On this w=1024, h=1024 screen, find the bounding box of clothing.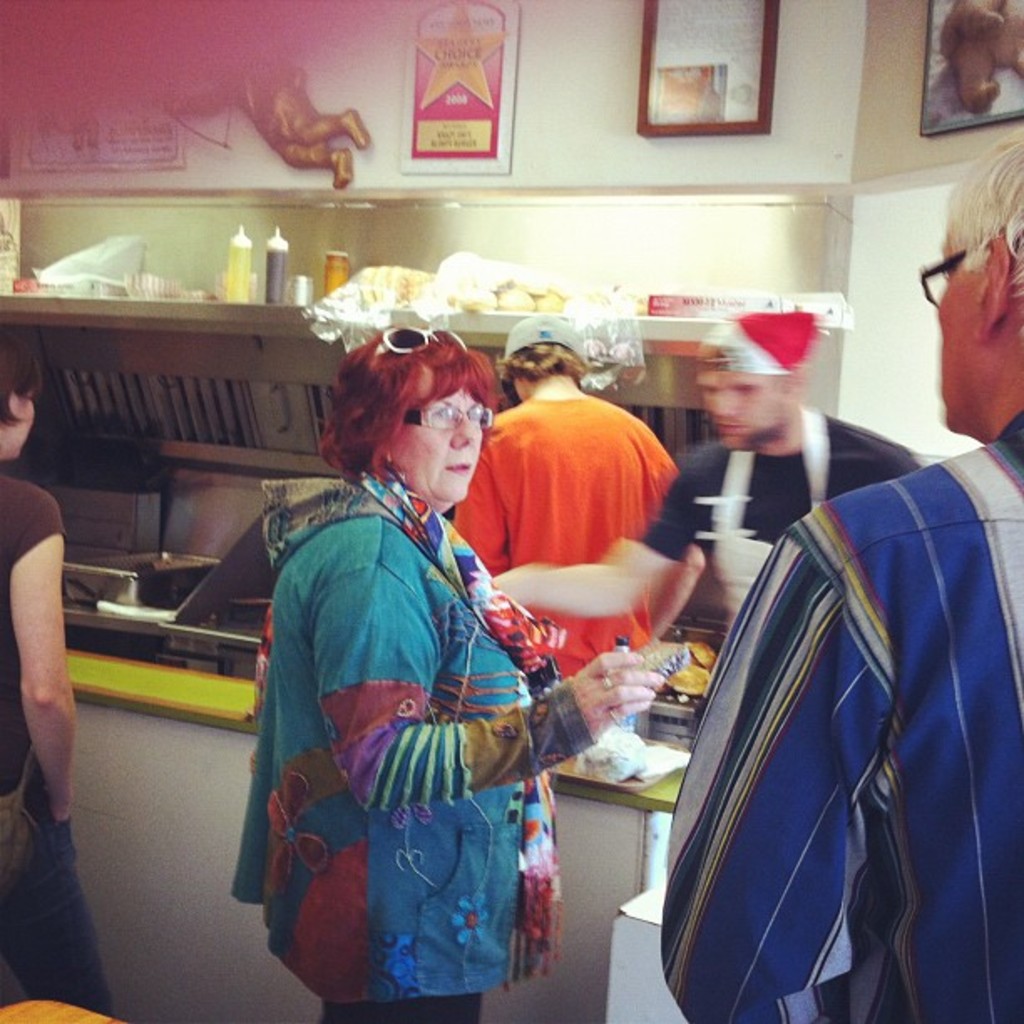
Bounding box: (x1=0, y1=474, x2=110, y2=1014).
